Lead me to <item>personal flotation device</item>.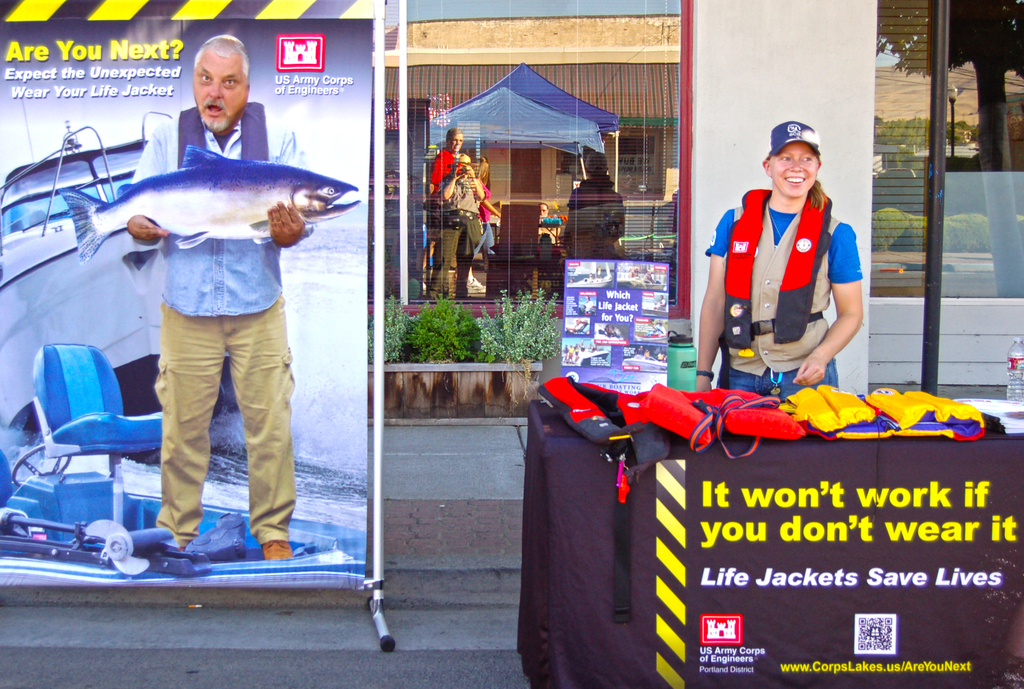
Lead to {"left": 772, "top": 377, "right": 899, "bottom": 449}.
